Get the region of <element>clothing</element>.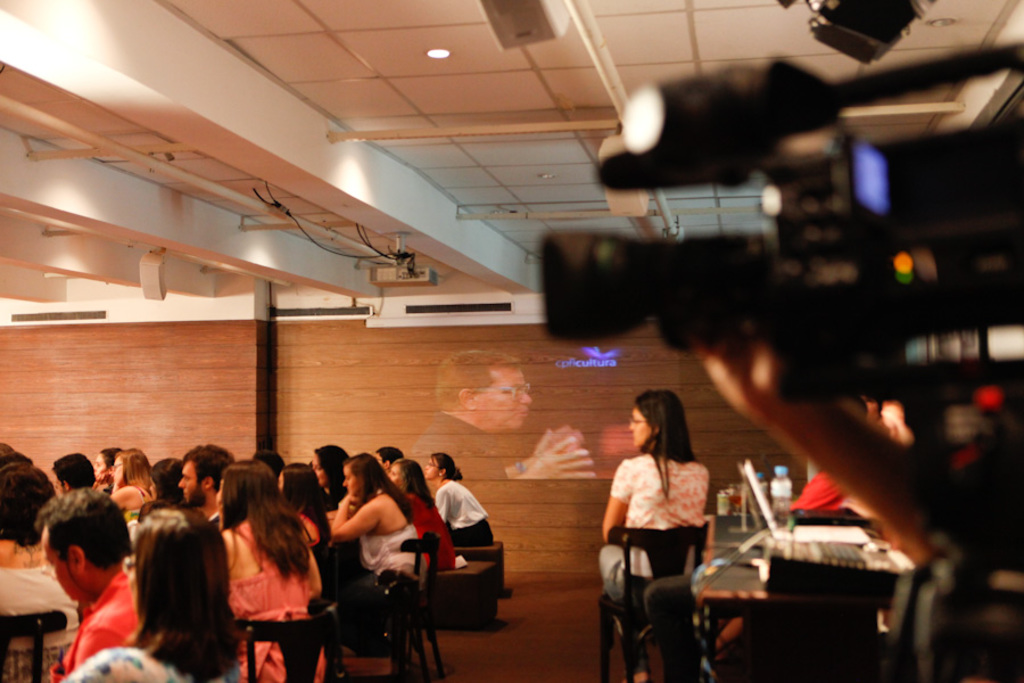
<region>0, 571, 75, 657</region>.
